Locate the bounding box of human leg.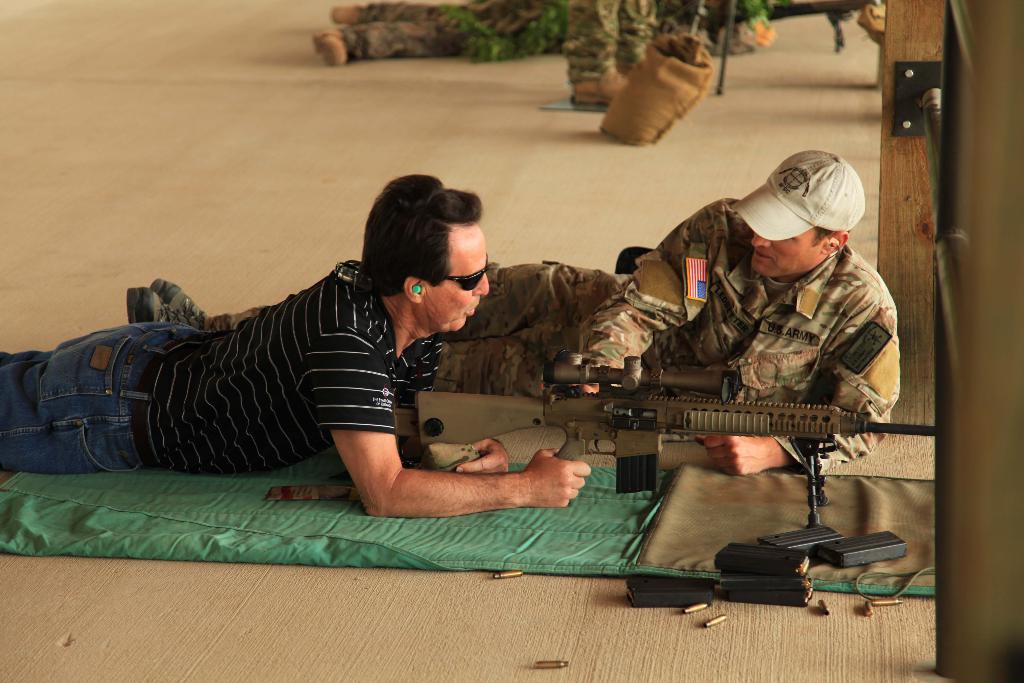
Bounding box: detection(145, 241, 621, 346).
